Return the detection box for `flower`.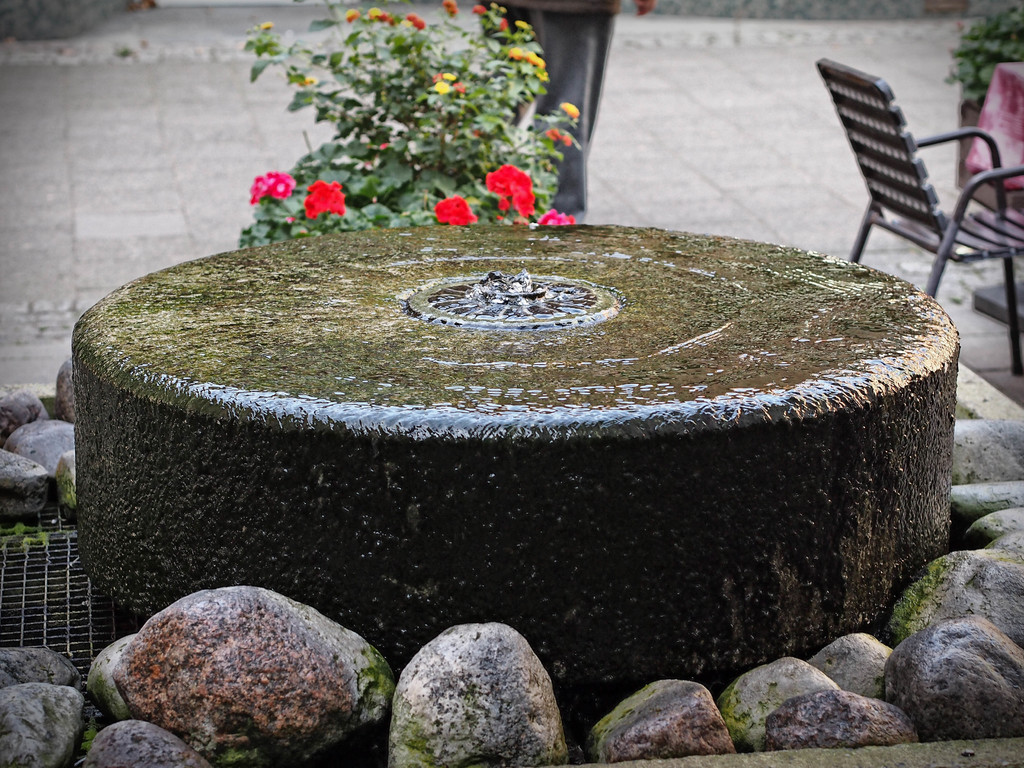
(345, 8, 362, 24).
